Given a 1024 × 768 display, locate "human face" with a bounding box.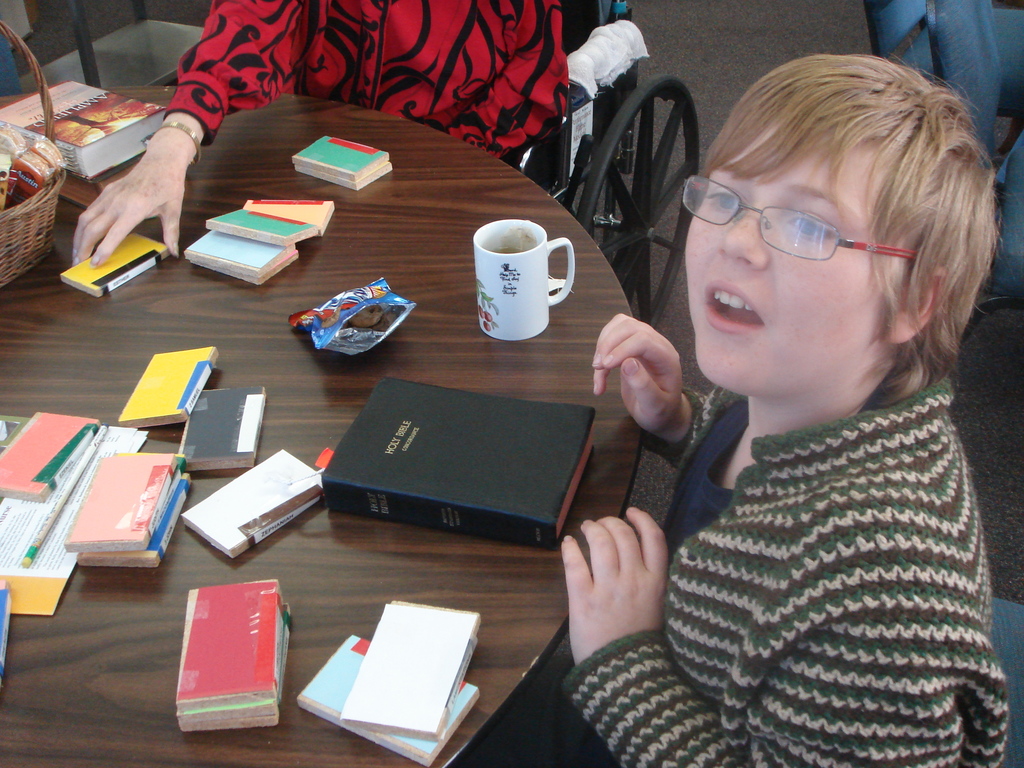
Located: bbox=(684, 143, 900, 395).
